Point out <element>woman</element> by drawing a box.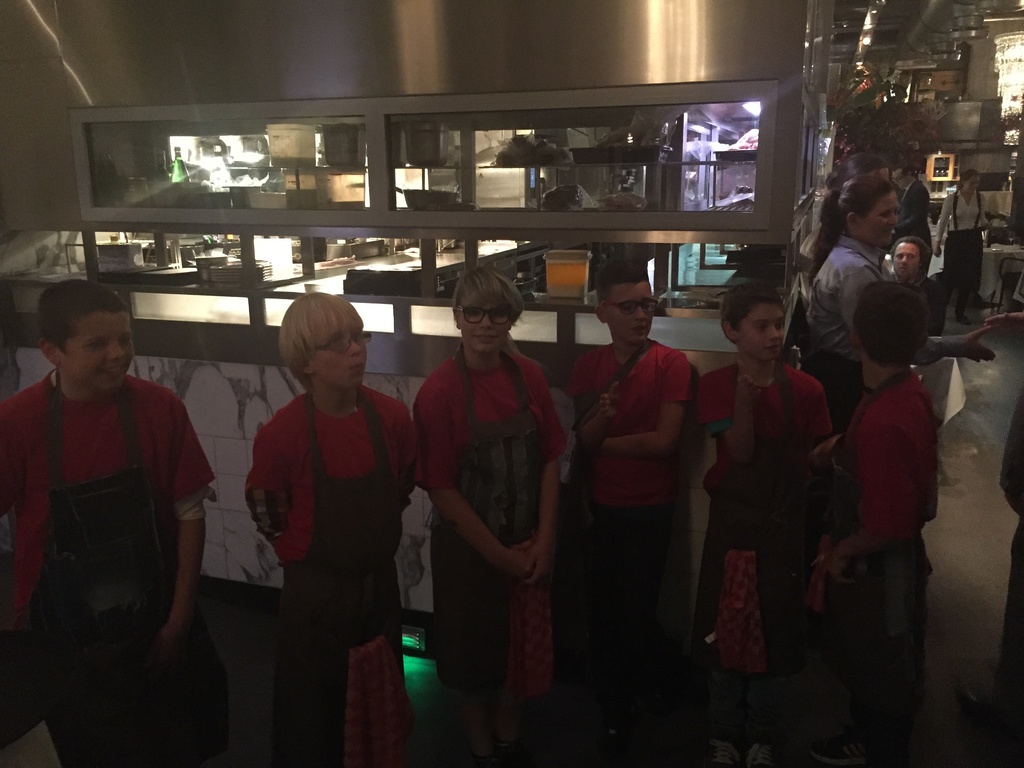
box(820, 172, 1008, 451).
